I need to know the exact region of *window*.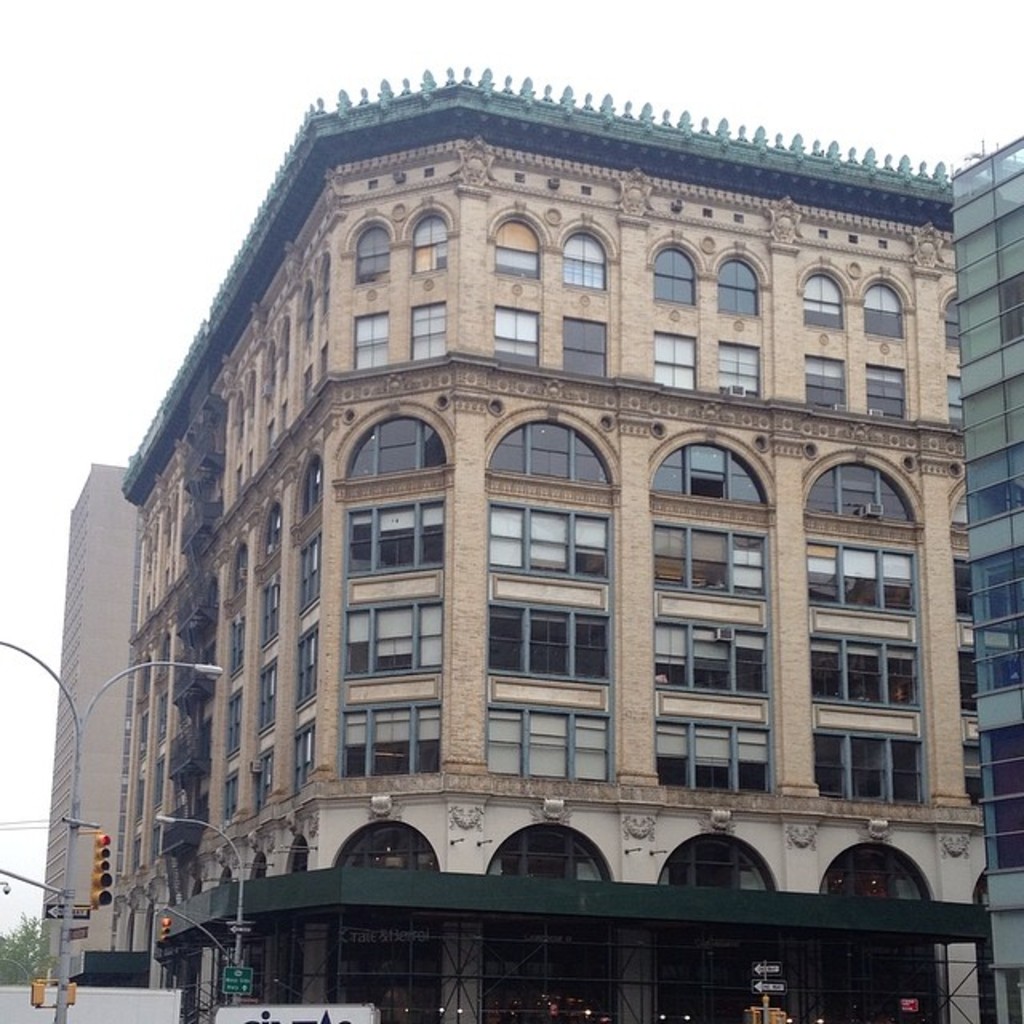
Region: l=494, t=310, r=538, b=365.
